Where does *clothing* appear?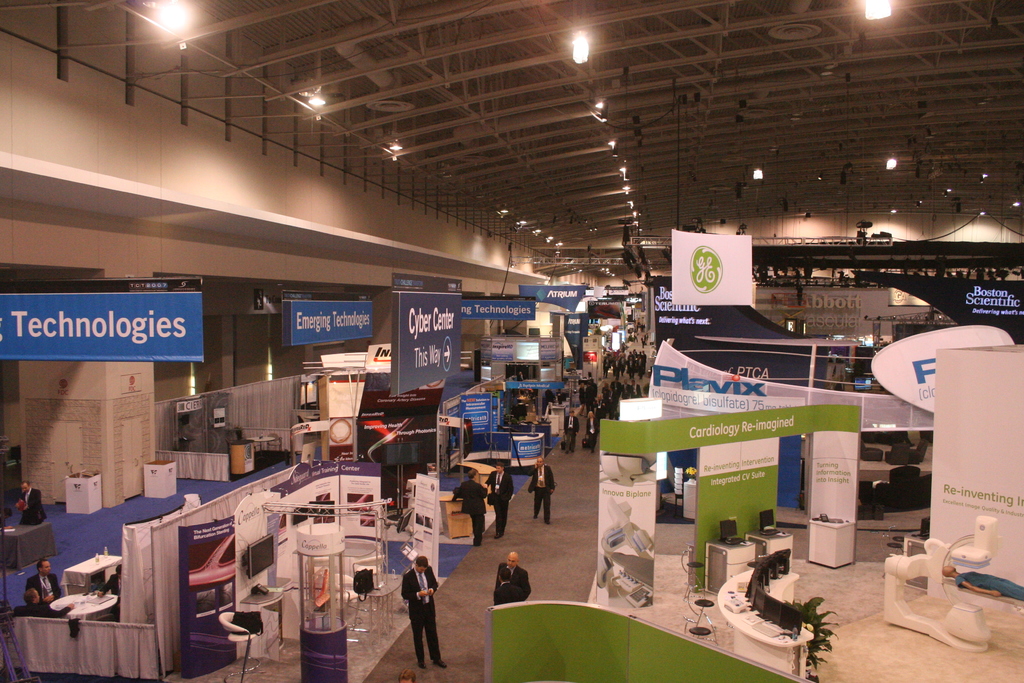
Appears at x1=101 y1=575 x2=125 y2=619.
